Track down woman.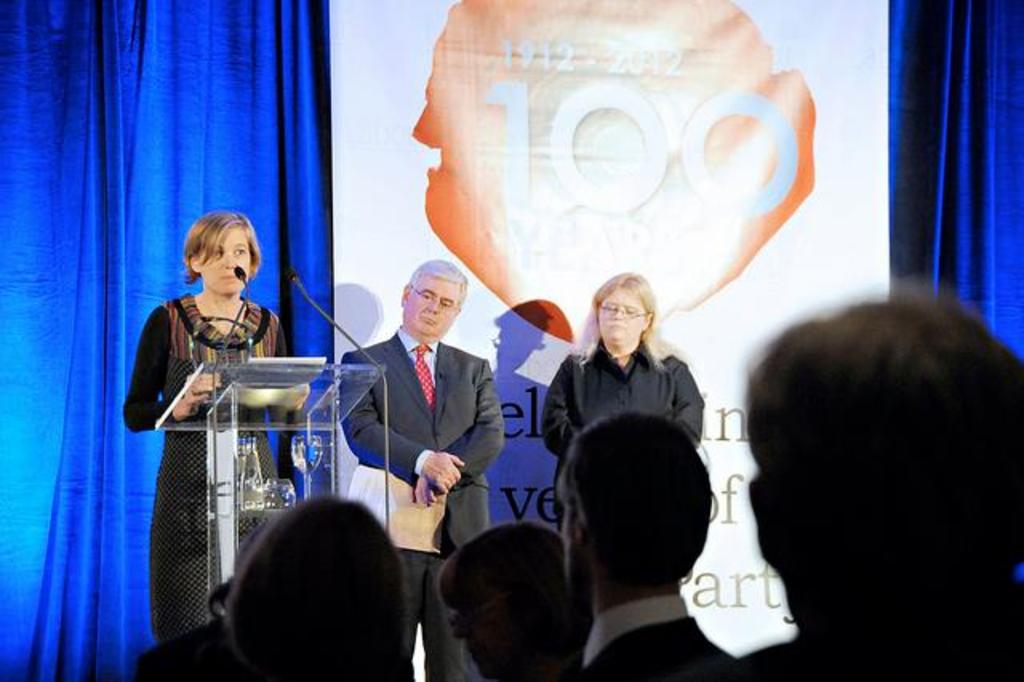
Tracked to (437,507,579,680).
